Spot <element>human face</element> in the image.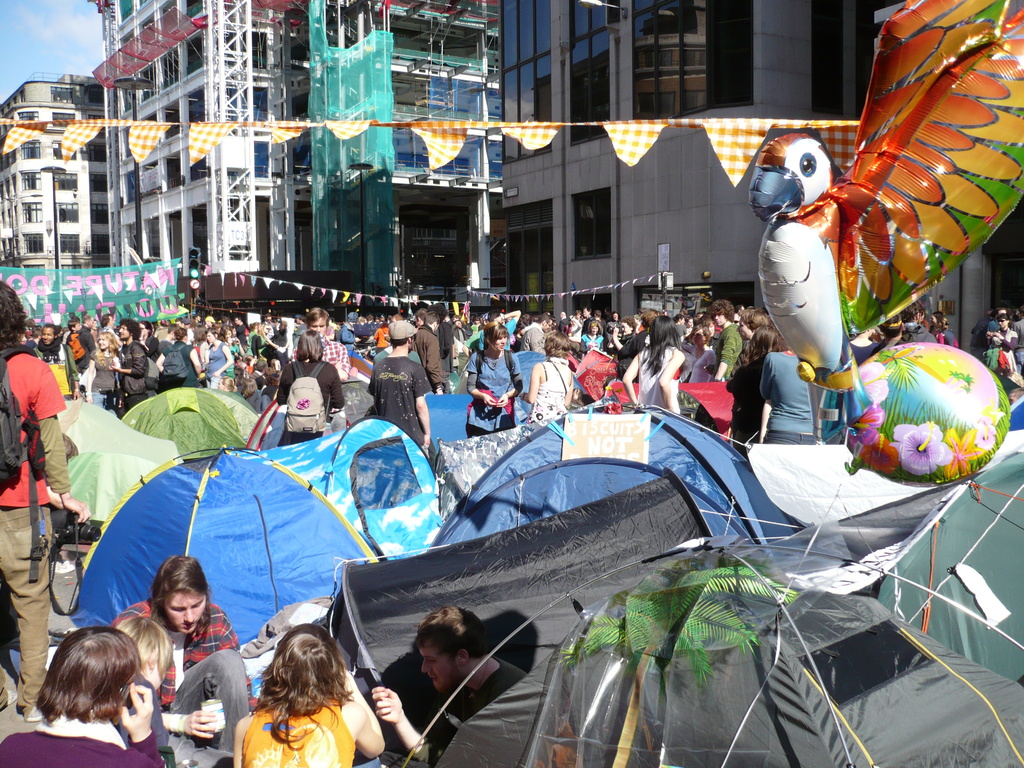
<element>human face</element> found at <region>163, 585, 207, 636</region>.
